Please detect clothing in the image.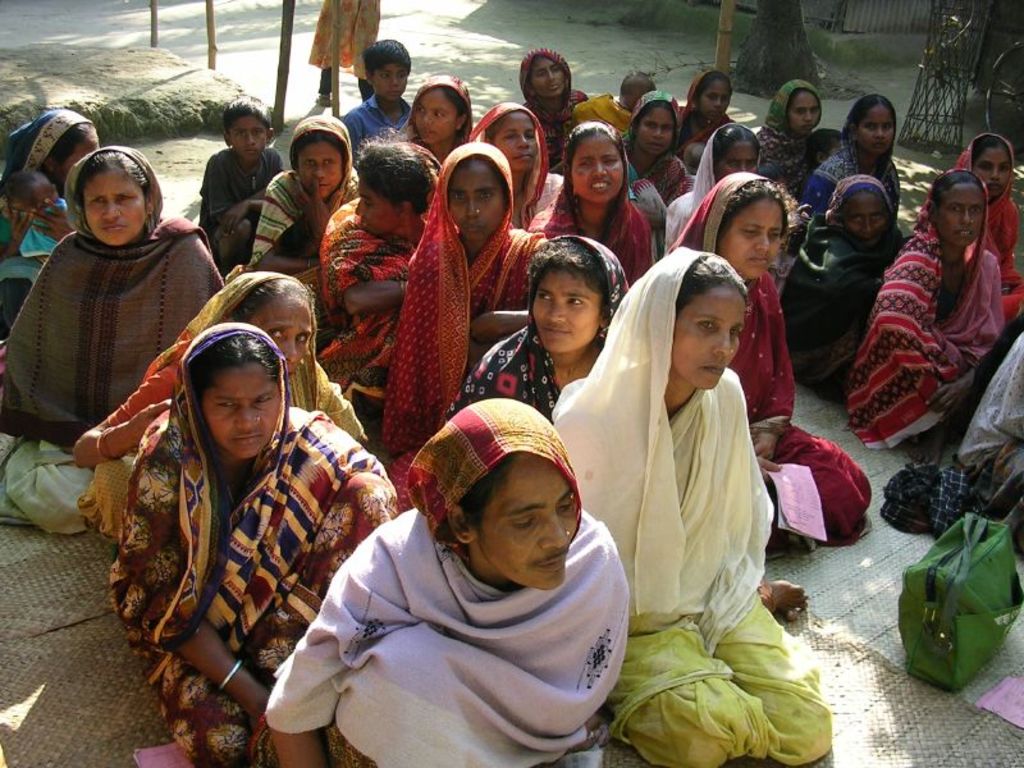
box=[12, 198, 83, 264].
